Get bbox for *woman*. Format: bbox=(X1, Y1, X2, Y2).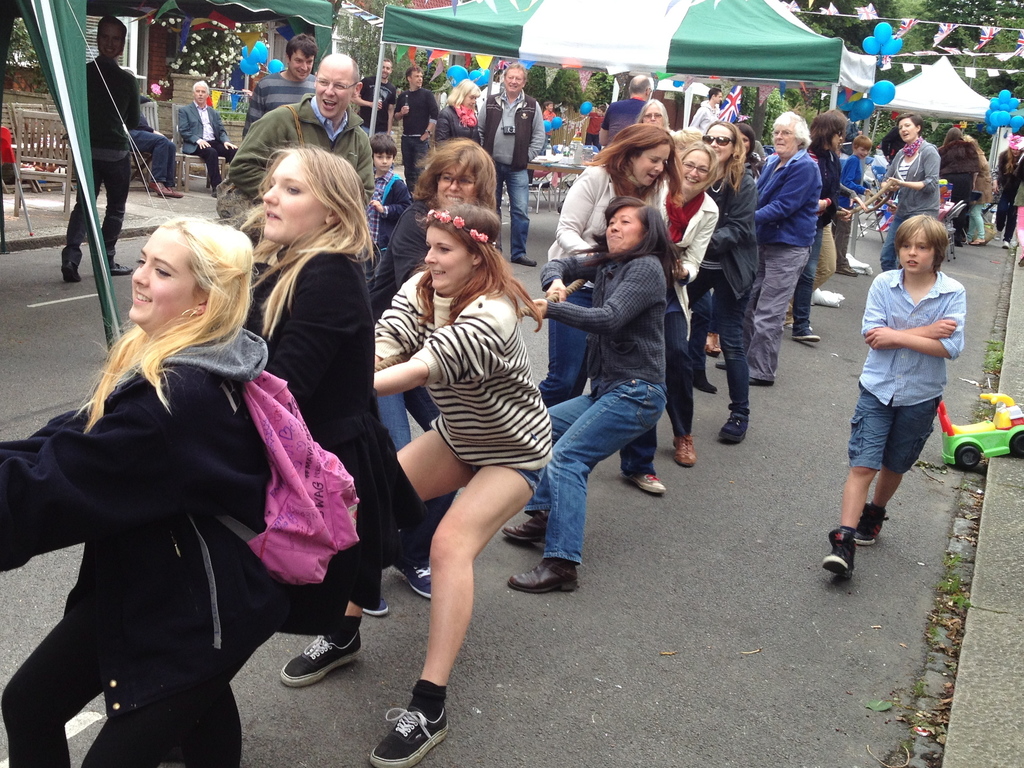
bbox=(530, 122, 682, 495).
